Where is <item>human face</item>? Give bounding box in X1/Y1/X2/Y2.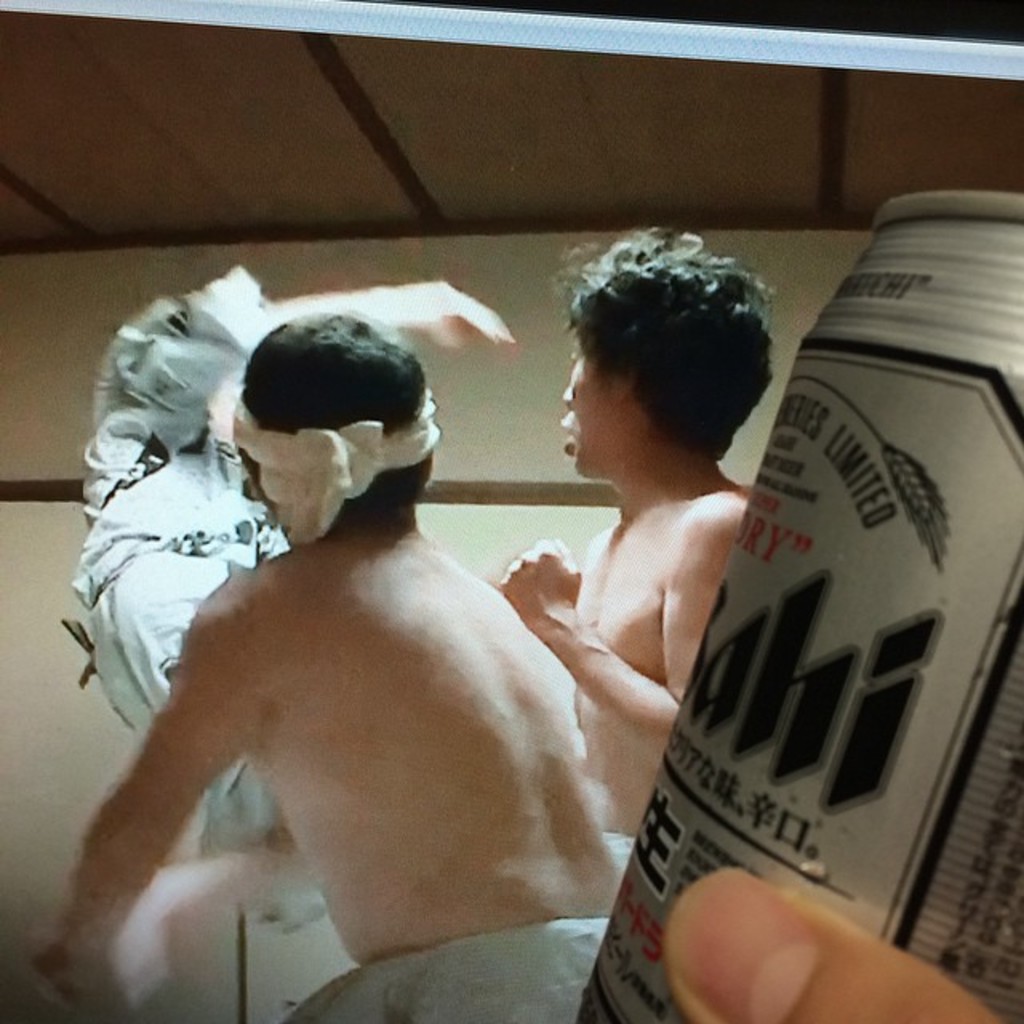
557/336/618/477.
